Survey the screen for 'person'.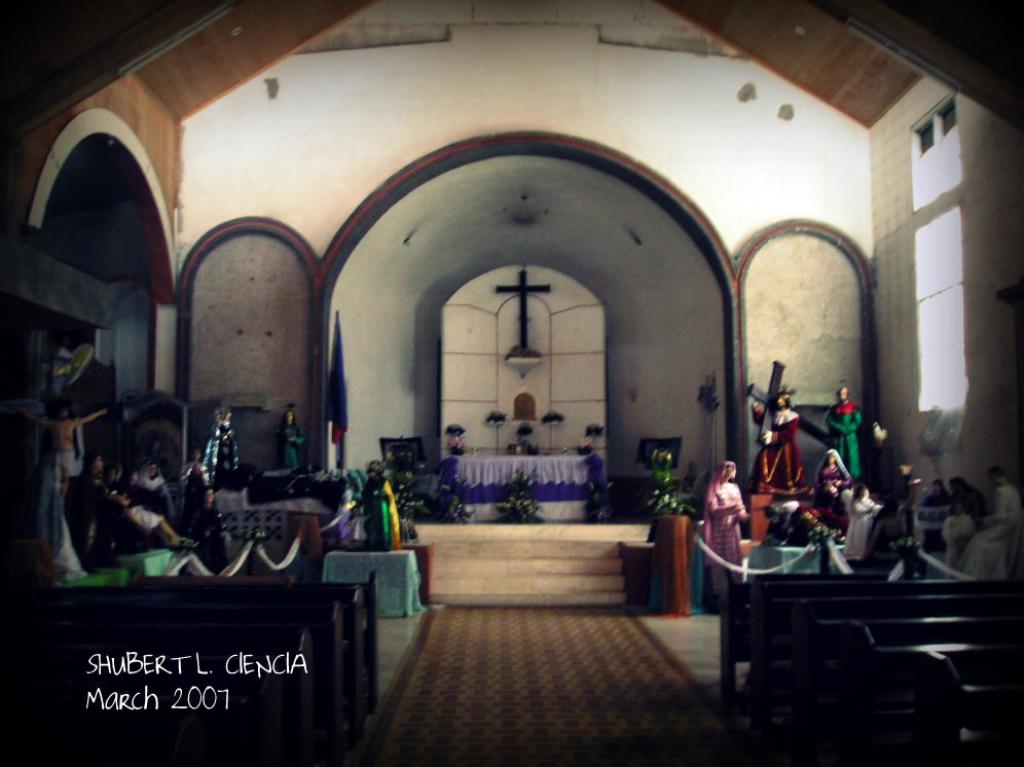
Survey found: 177,447,216,537.
